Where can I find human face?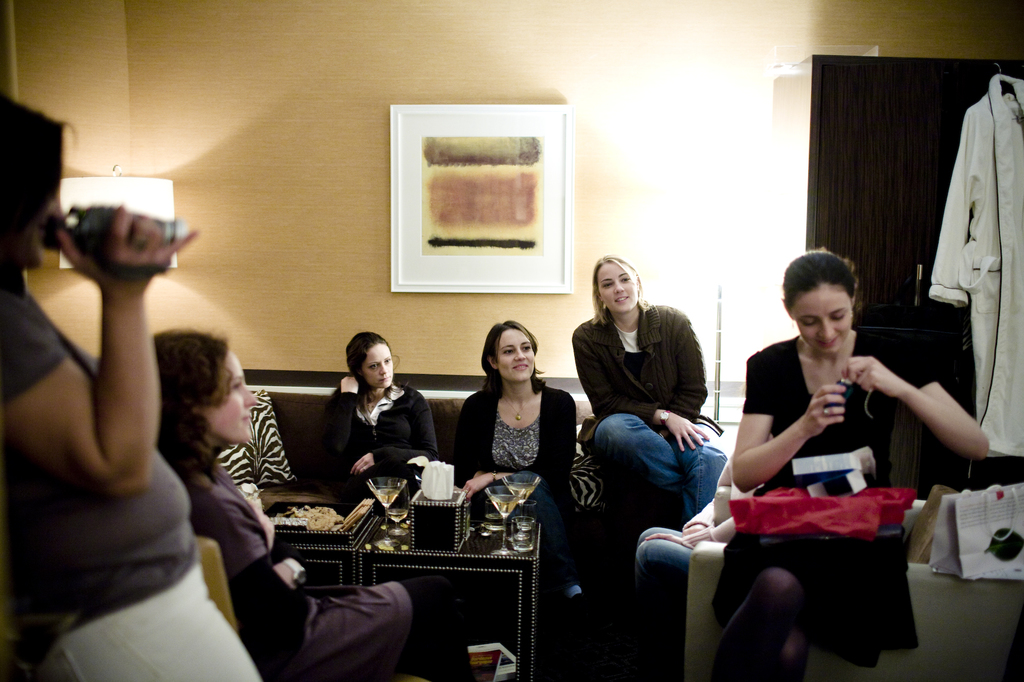
You can find it at pyautogui.locateOnScreen(205, 349, 256, 442).
